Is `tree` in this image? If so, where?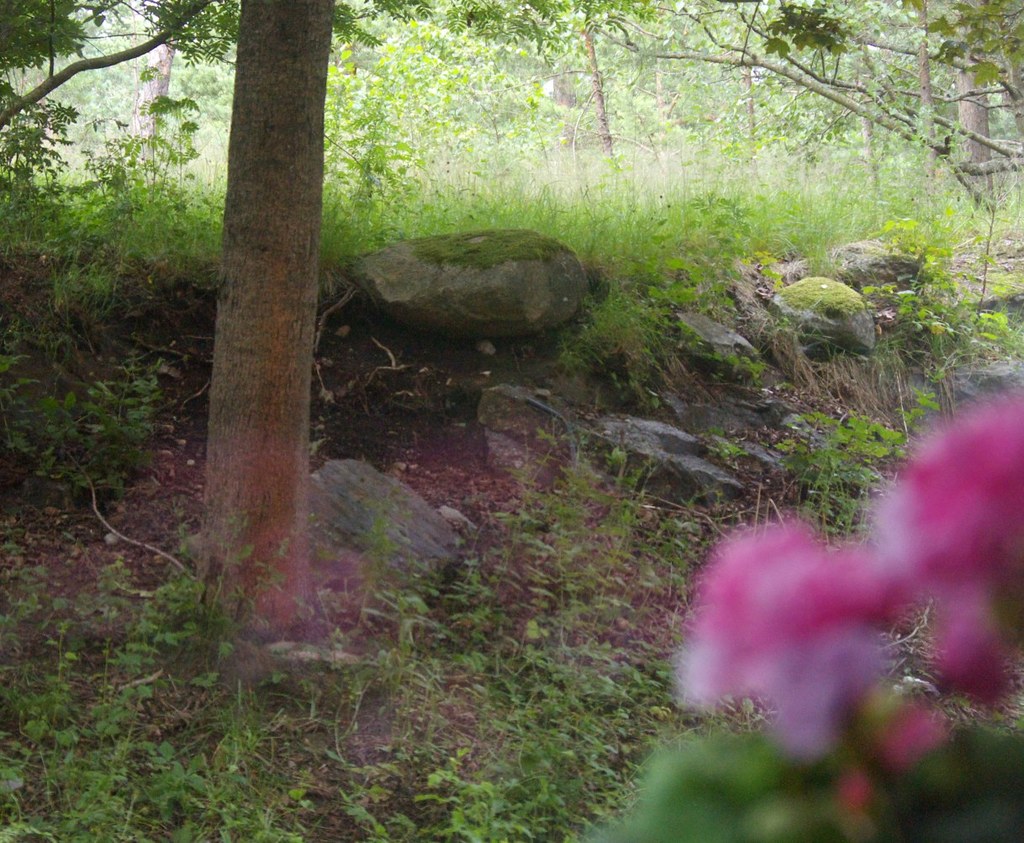
Yes, at {"left": 41, "top": 70, "right": 529, "bottom": 561}.
